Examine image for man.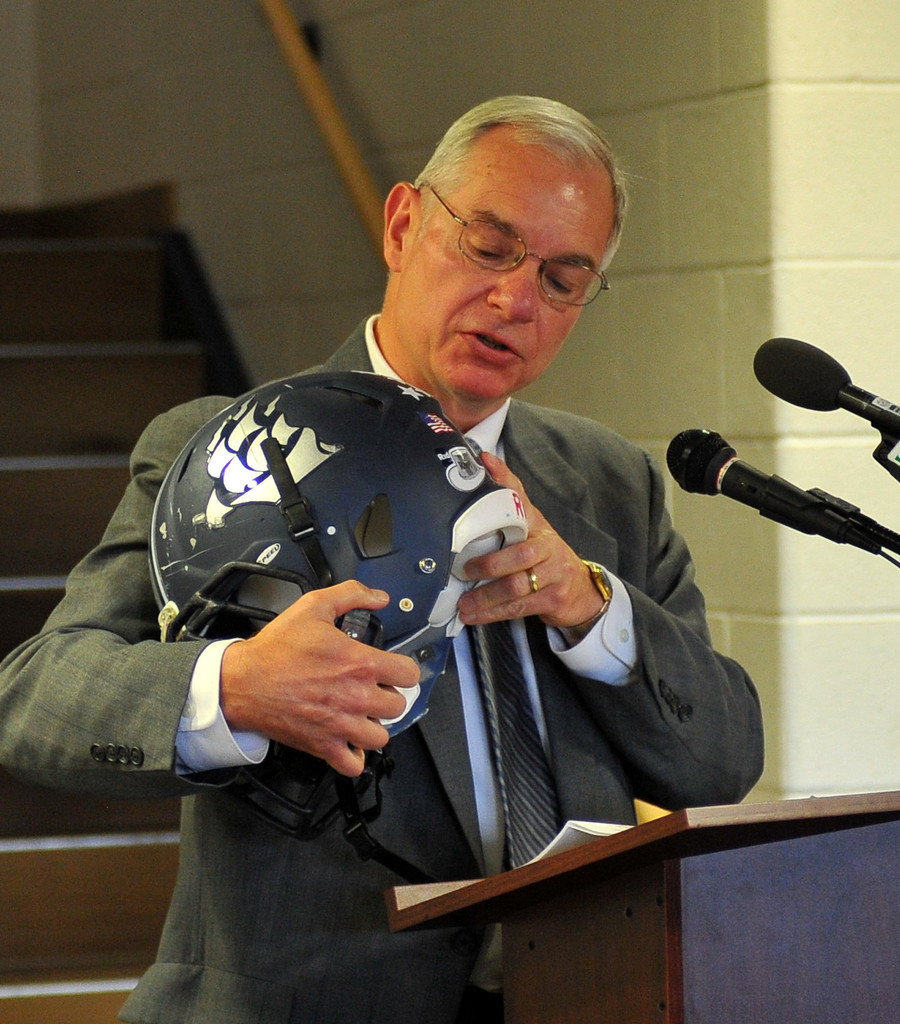
Examination result: locate(70, 147, 809, 967).
